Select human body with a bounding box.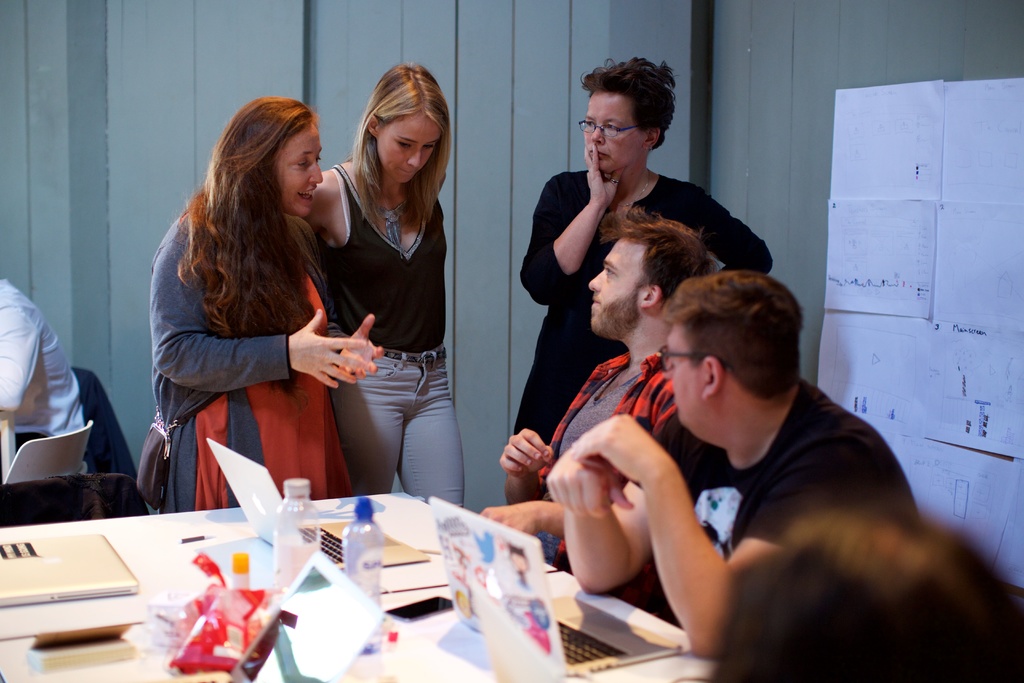
select_region(151, 92, 385, 506).
